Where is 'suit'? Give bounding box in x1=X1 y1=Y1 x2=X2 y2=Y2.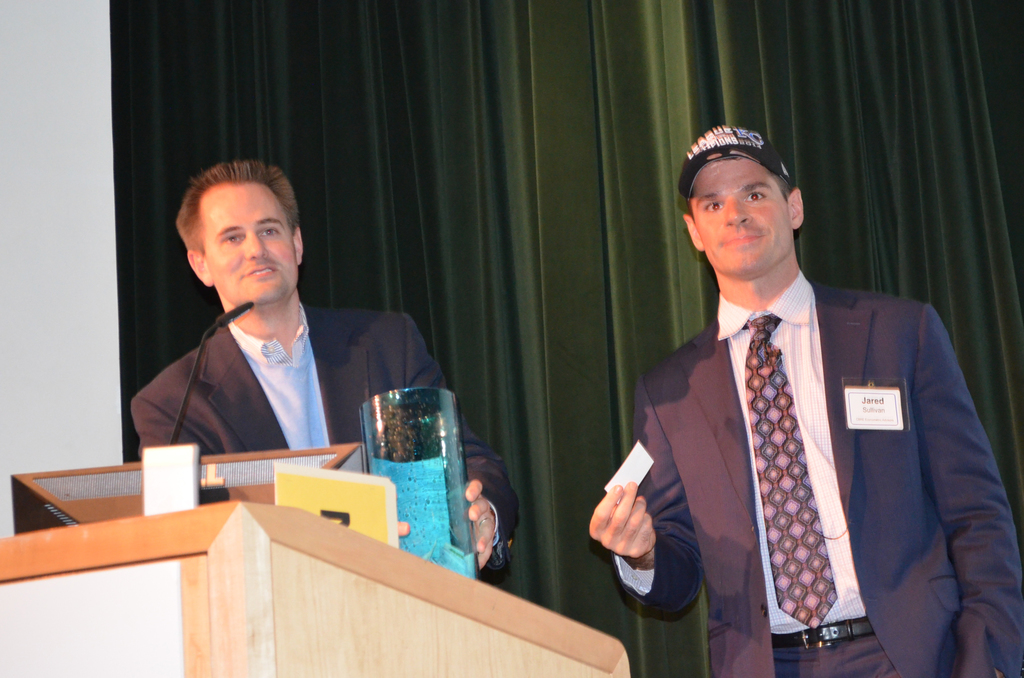
x1=132 y1=305 x2=519 y2=579.
